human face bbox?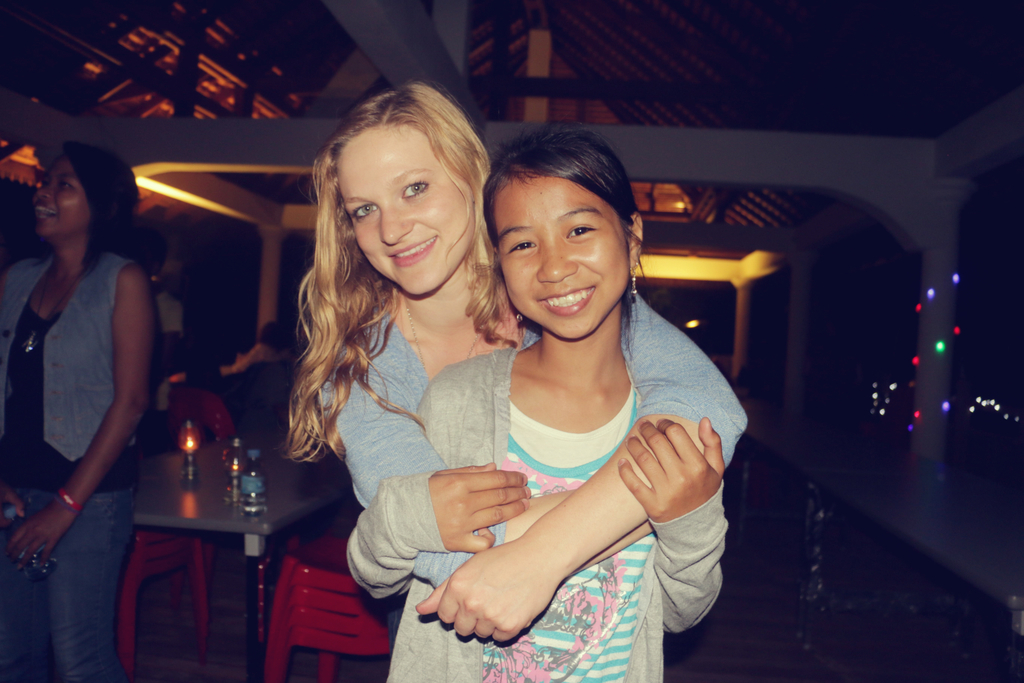
(337,126,478,302)
